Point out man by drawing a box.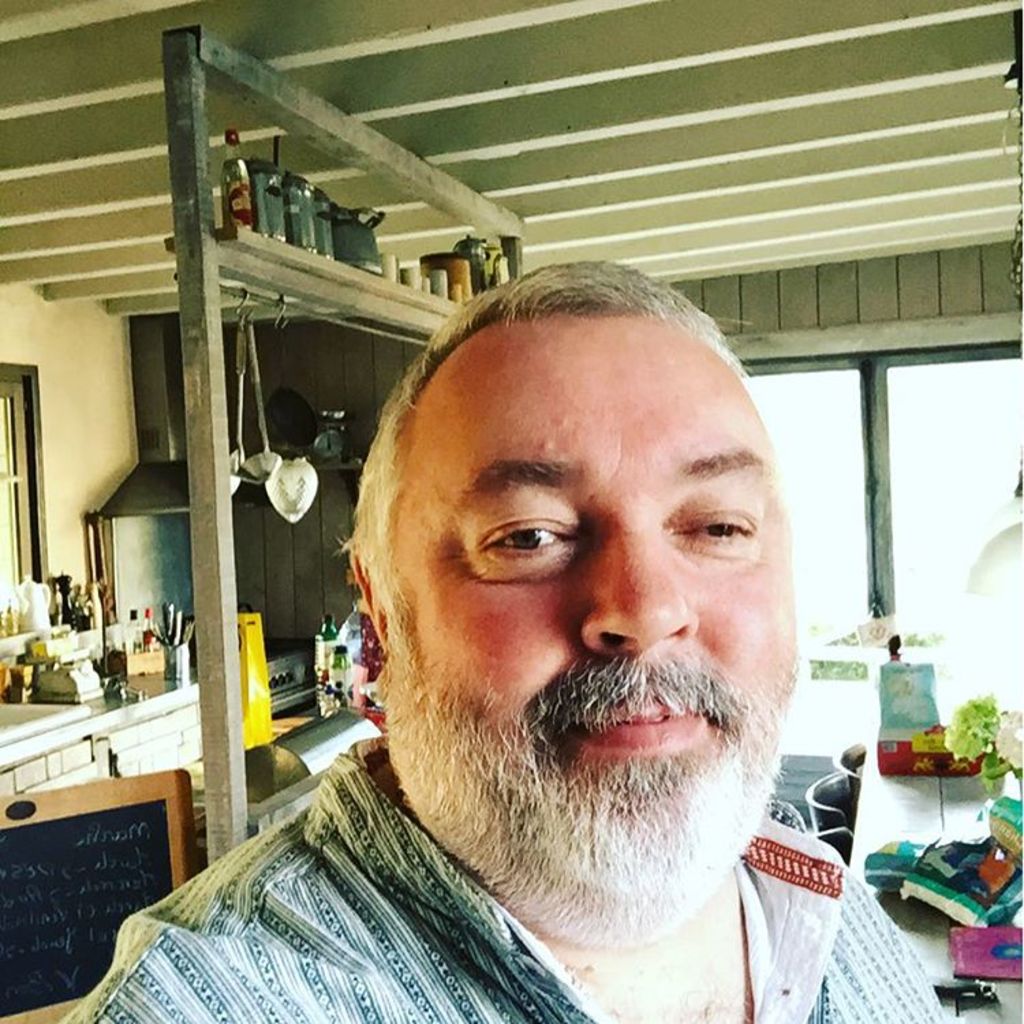
[left=152, top=254, right=949, bottom=1023].
